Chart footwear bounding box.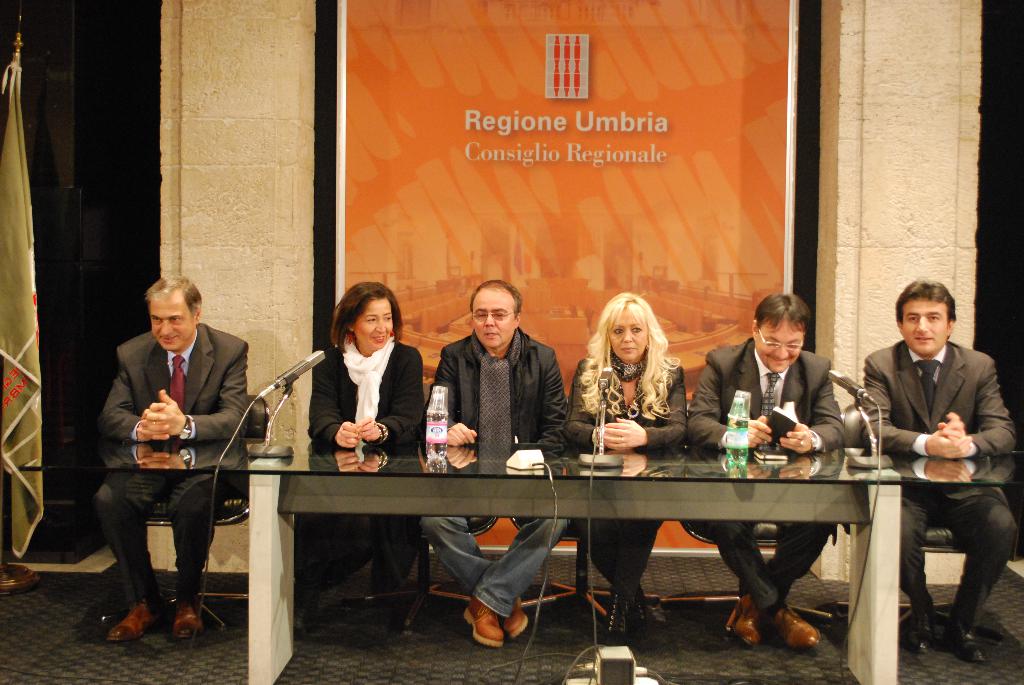
Charted: bbox=(291, 592, 315, 637).
